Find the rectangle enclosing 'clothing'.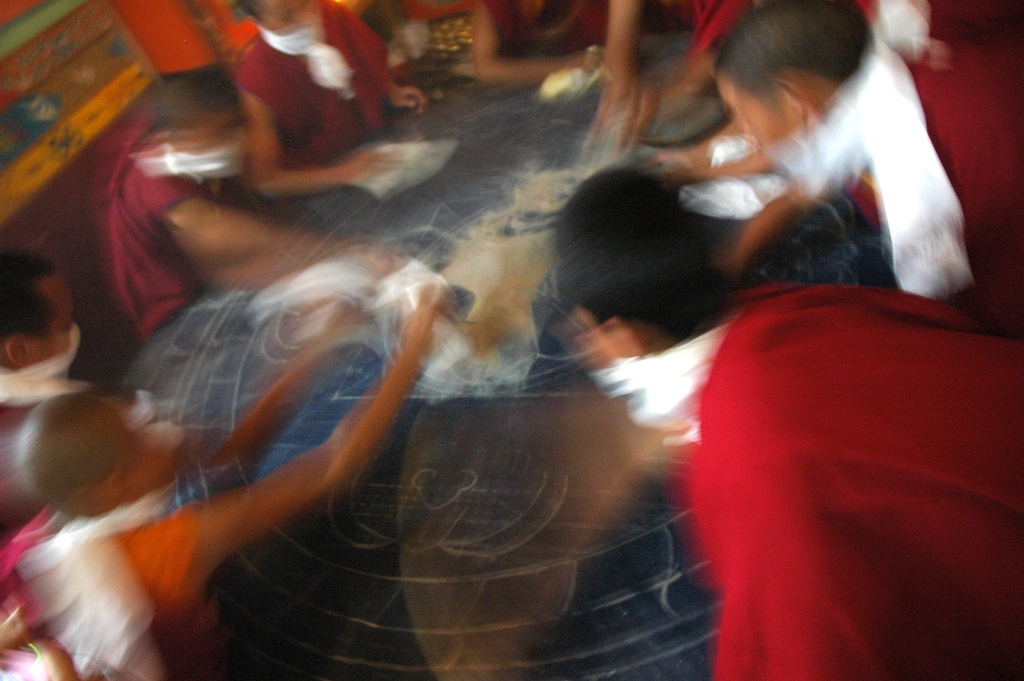
[left=116, top=125, right=228, bottom=338].
